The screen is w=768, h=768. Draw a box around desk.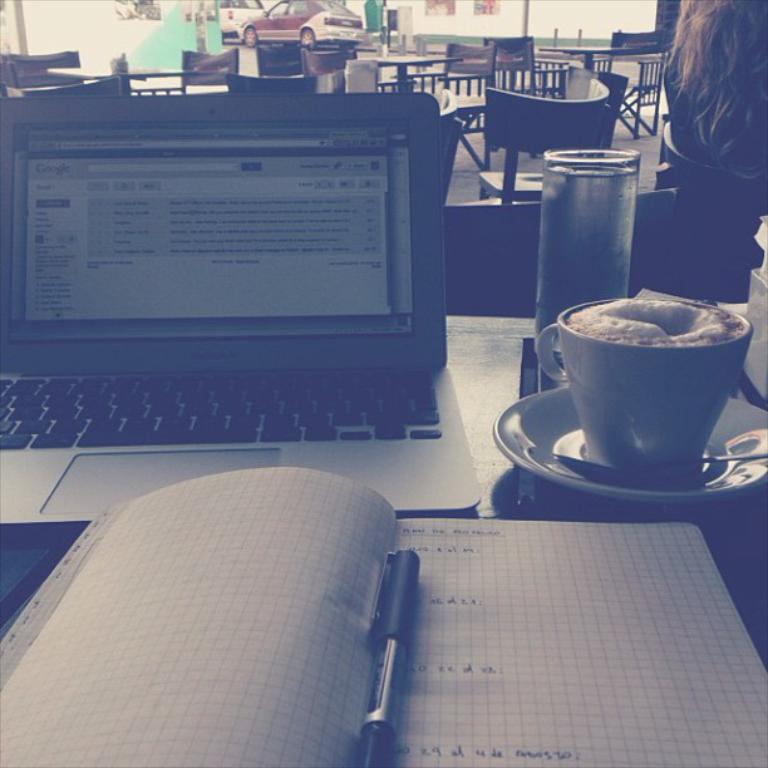
(0, 315, 767, 767).
